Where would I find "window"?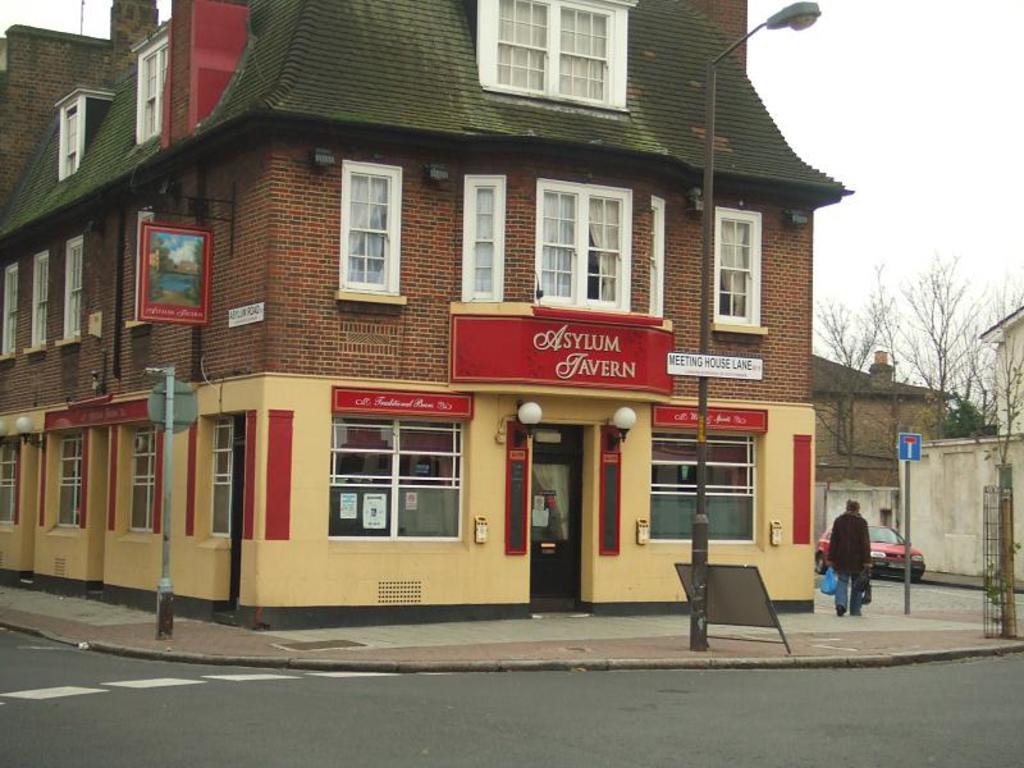
At [205,411,251,544].
